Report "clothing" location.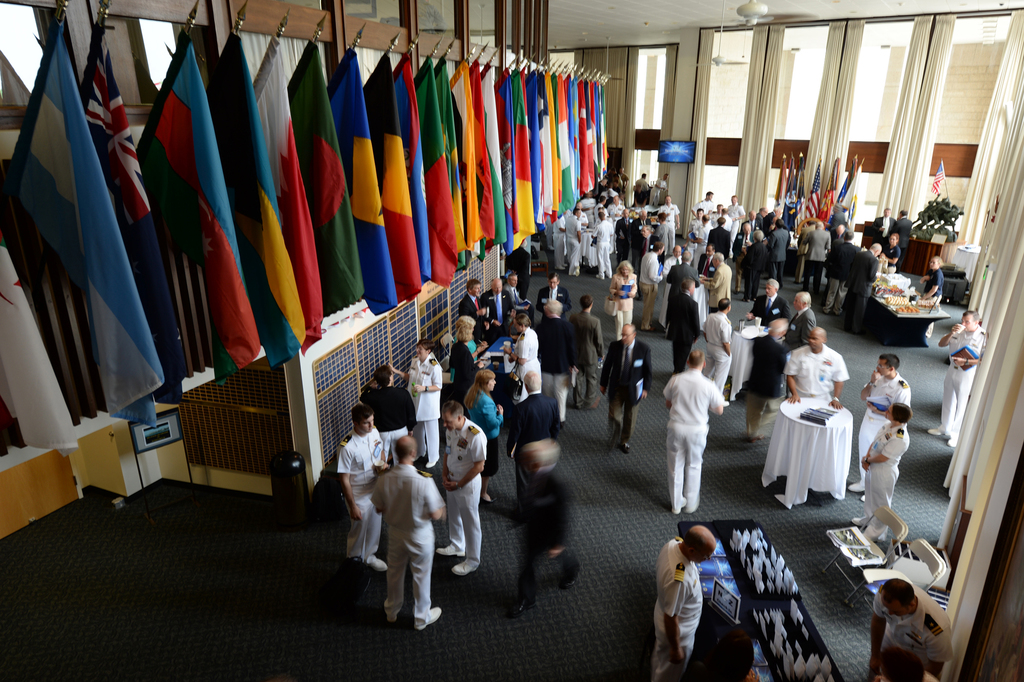
Report: (641, 252, 666, 339).
